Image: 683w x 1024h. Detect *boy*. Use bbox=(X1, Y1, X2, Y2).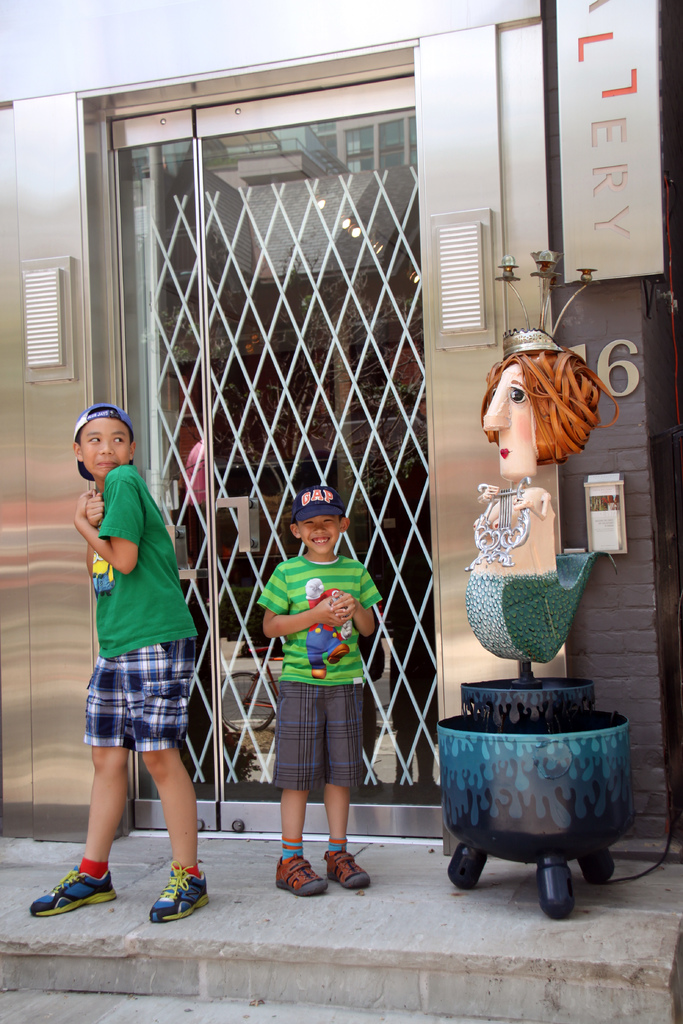
bbox=(260, 483, 383, 899).
